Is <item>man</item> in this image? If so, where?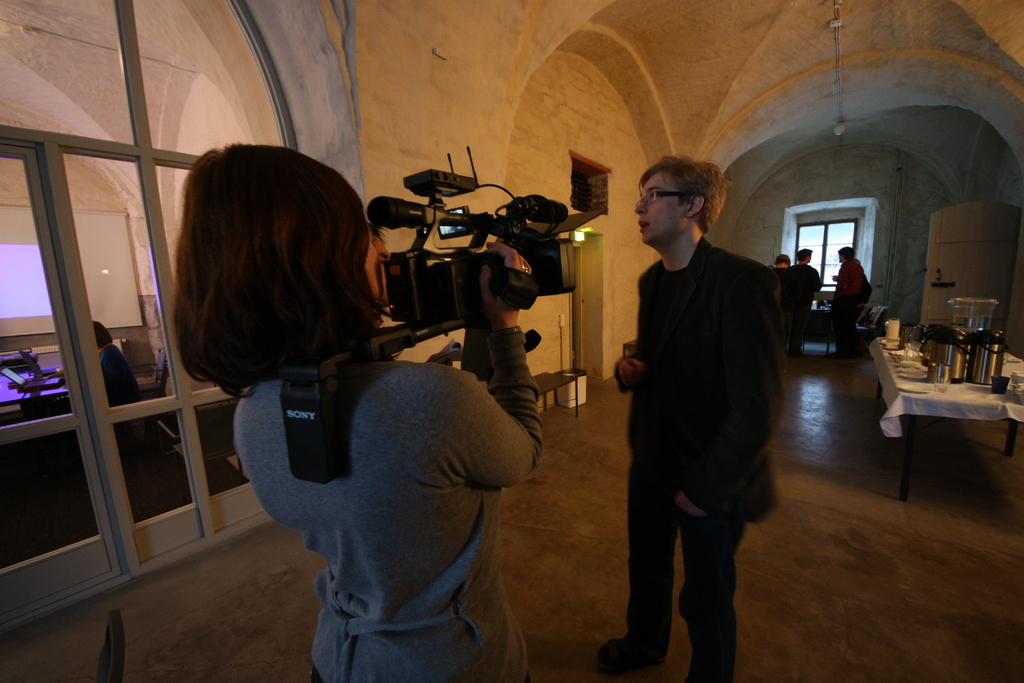
Yes, at [x1=833, y1=242, x2=863, y2=327].
